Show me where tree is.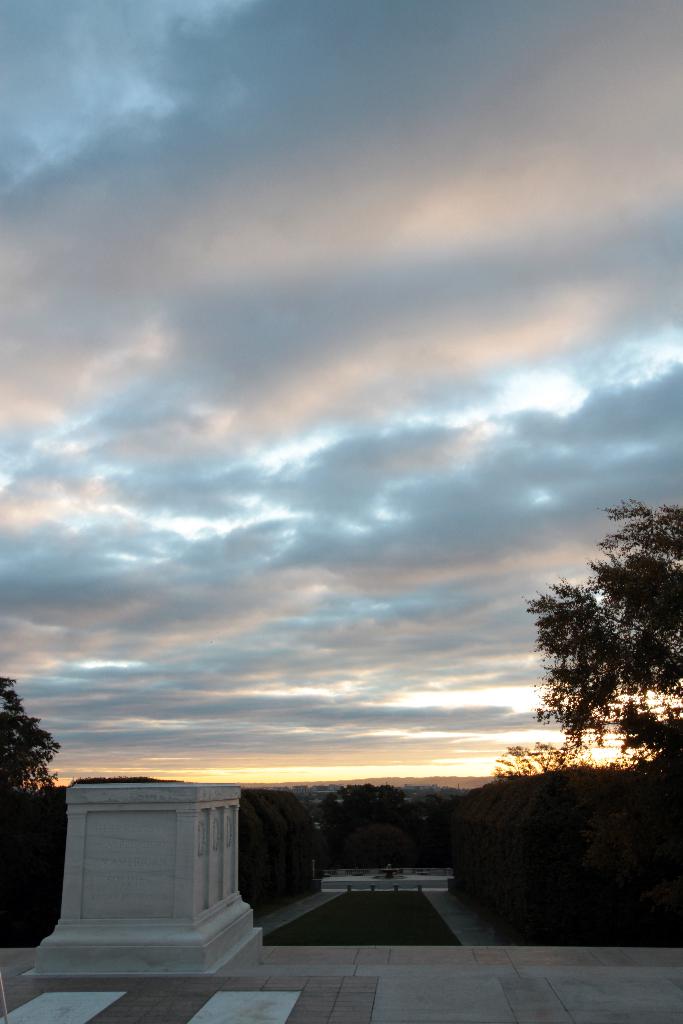
tree is at (320,779,513,889).
